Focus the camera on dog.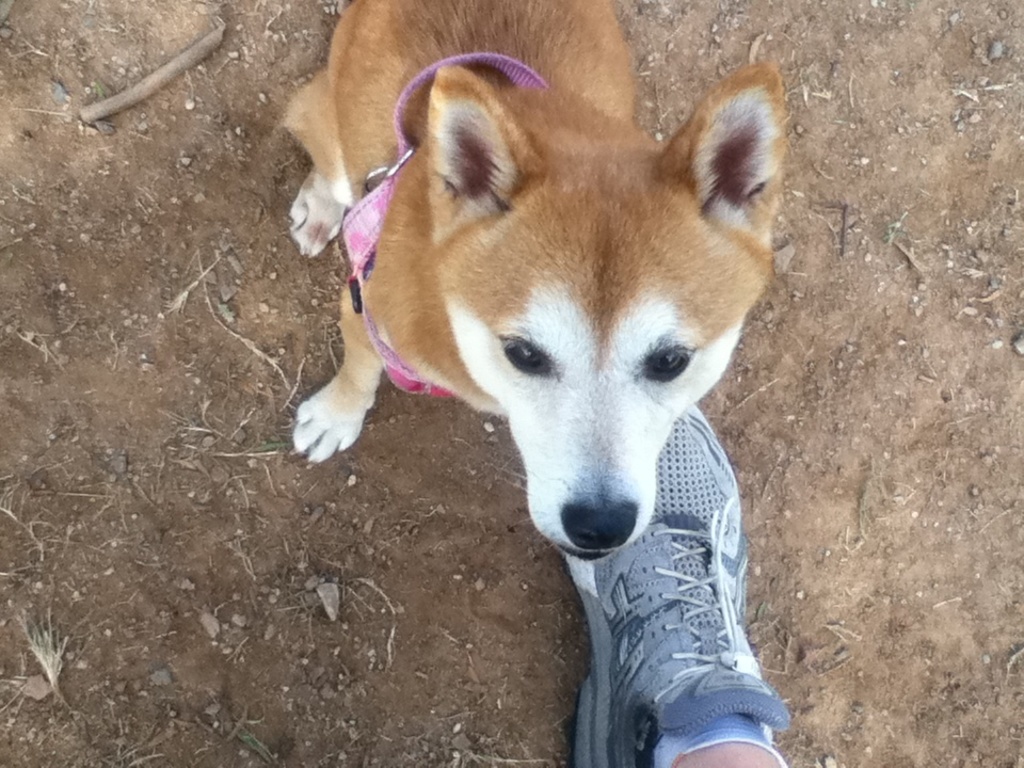
Focus region: BBox(271, 0, 791, 561).
